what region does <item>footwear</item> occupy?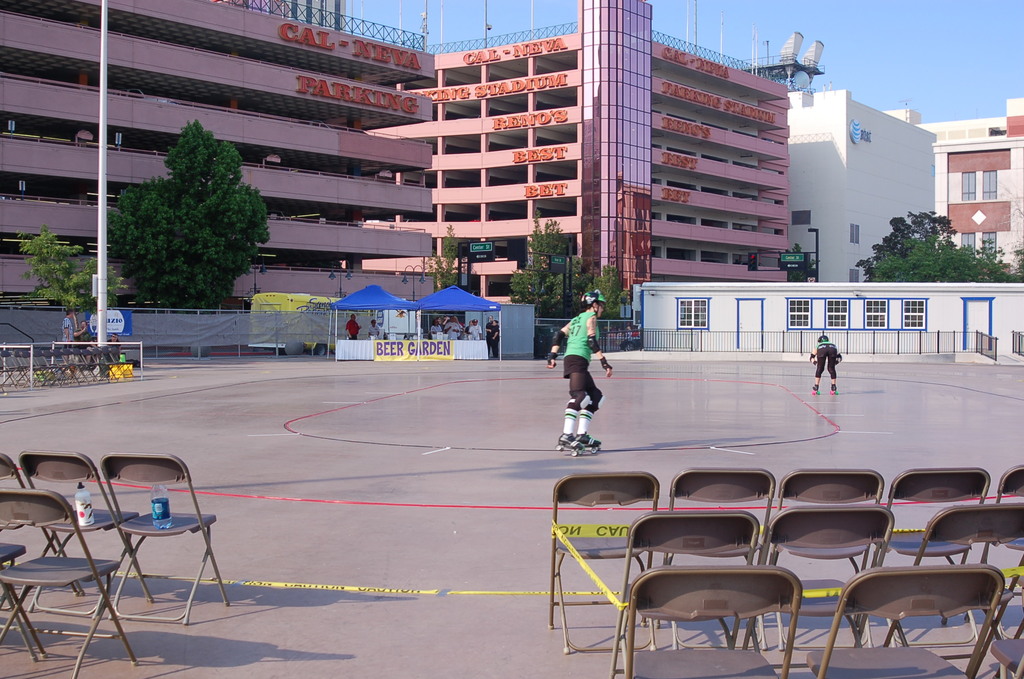
{"x1": 575, "y1": 435, "x2": 604, "y2": 446}.
